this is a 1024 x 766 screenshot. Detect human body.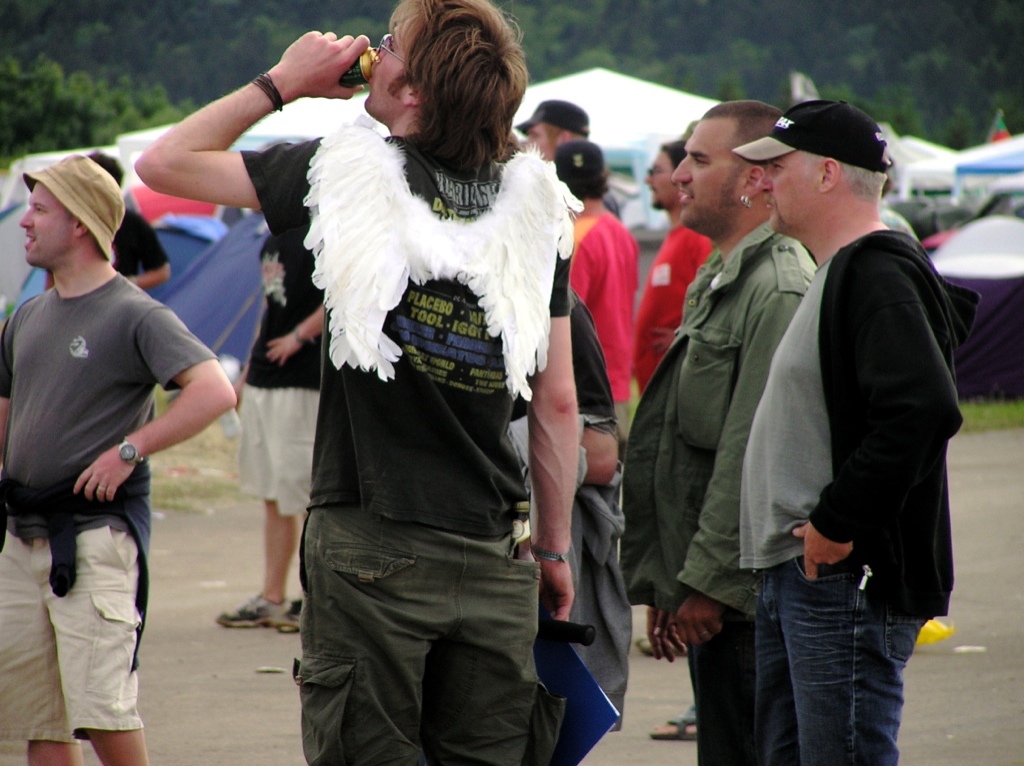
(x1=14, y1=155, x2=214, y2=731).
